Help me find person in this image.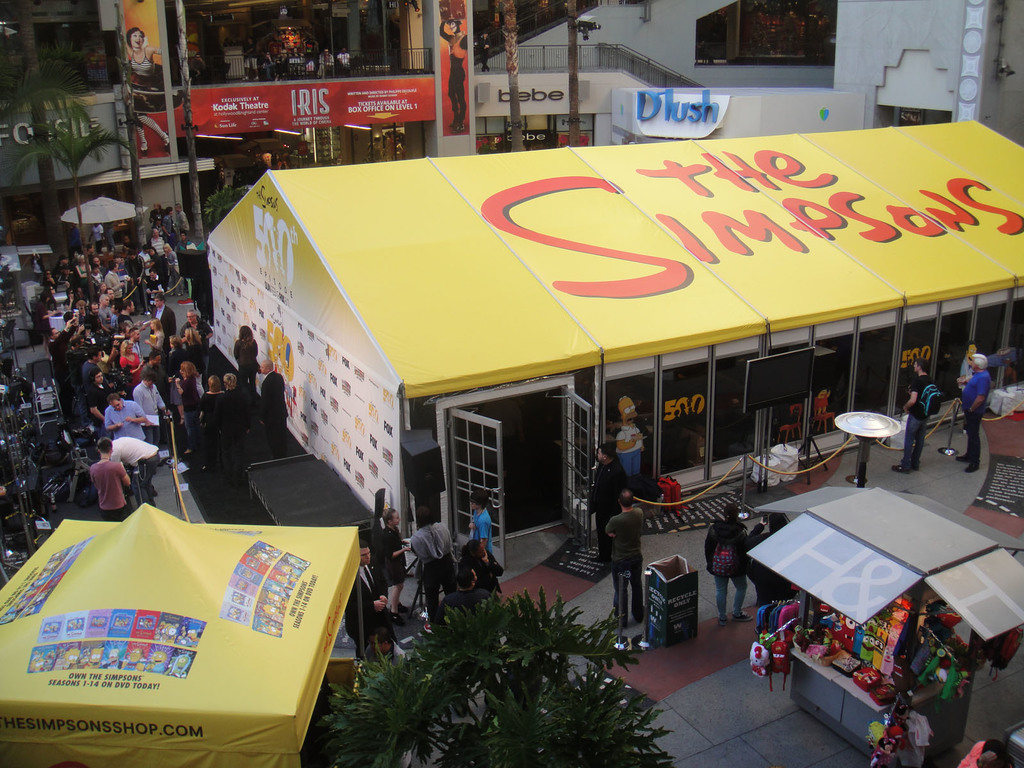
Found it: pyautogui.locateOnScreen(101, 390, 147, 441).
